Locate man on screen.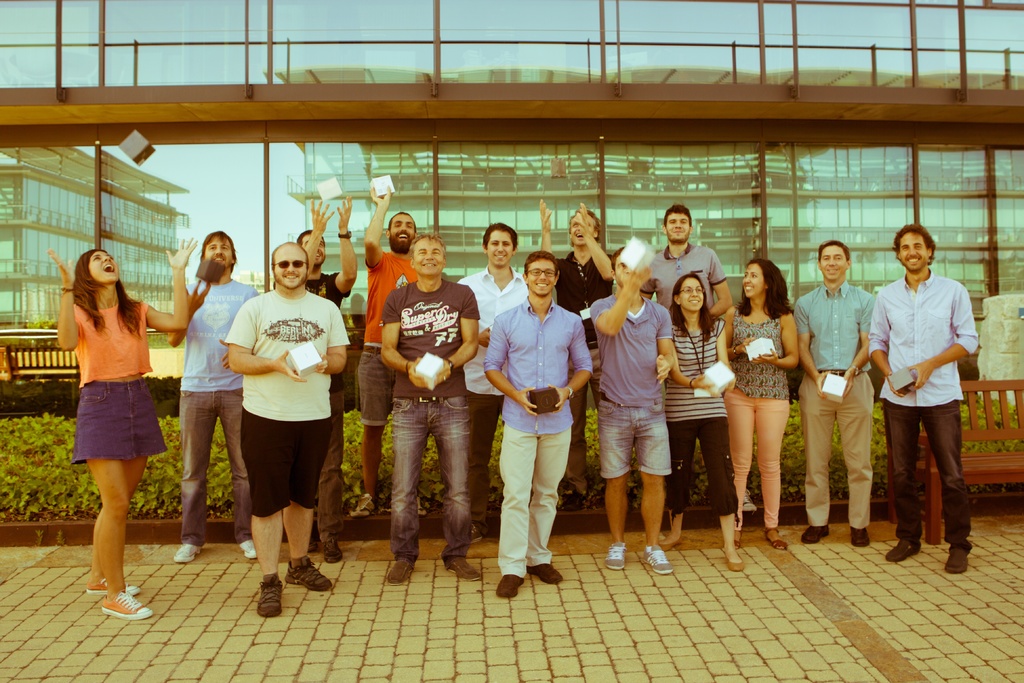
On screen at detection(587, 244, 675, 573).
